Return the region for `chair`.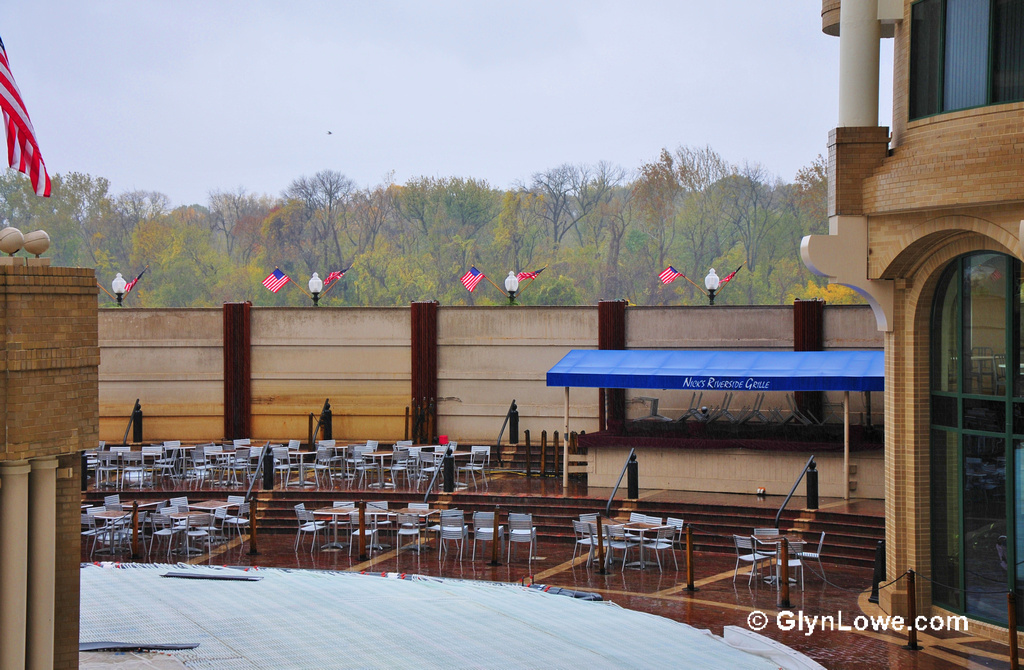
763:541:804:594.
